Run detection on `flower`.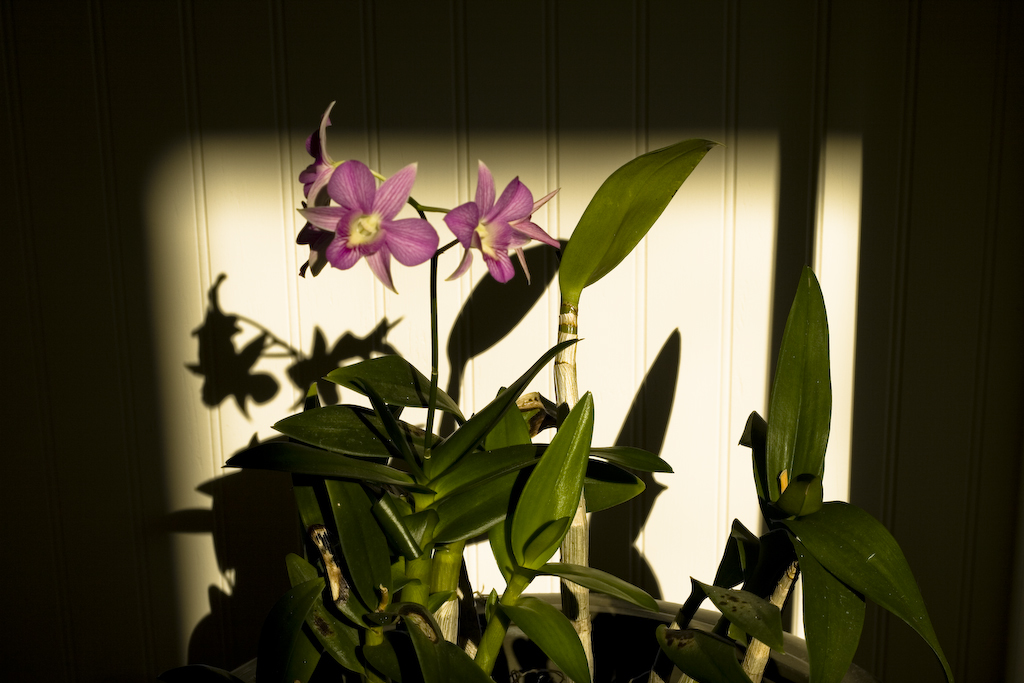
Result: 443:163:560:280.
